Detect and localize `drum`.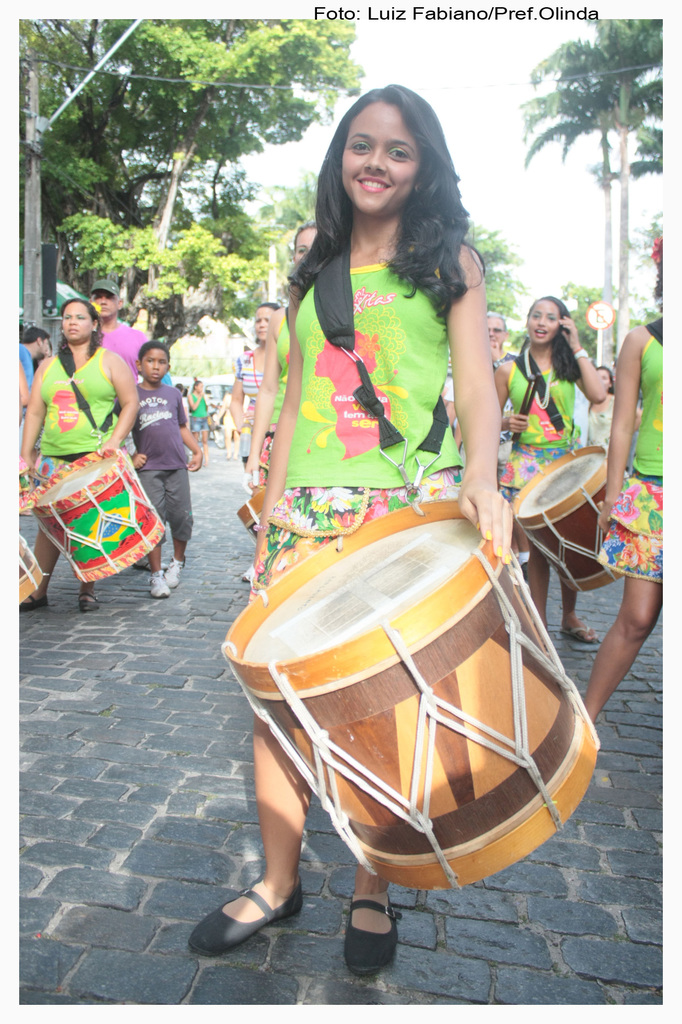
Localized at 32 445 165 577.
